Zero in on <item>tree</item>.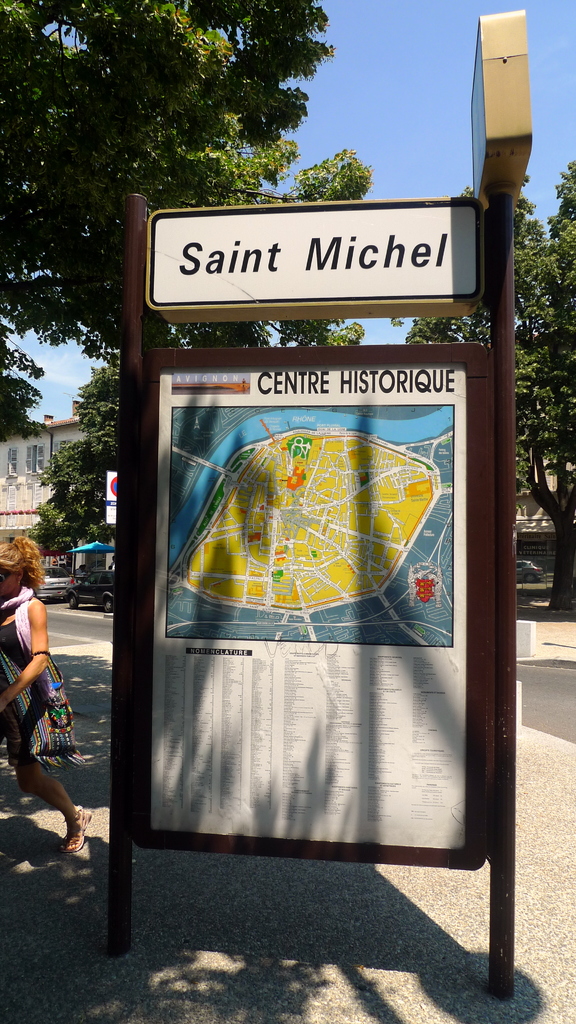
Zeroed in: {"left": 394, "top": 160, "right": 575, "bottom": 612}.
